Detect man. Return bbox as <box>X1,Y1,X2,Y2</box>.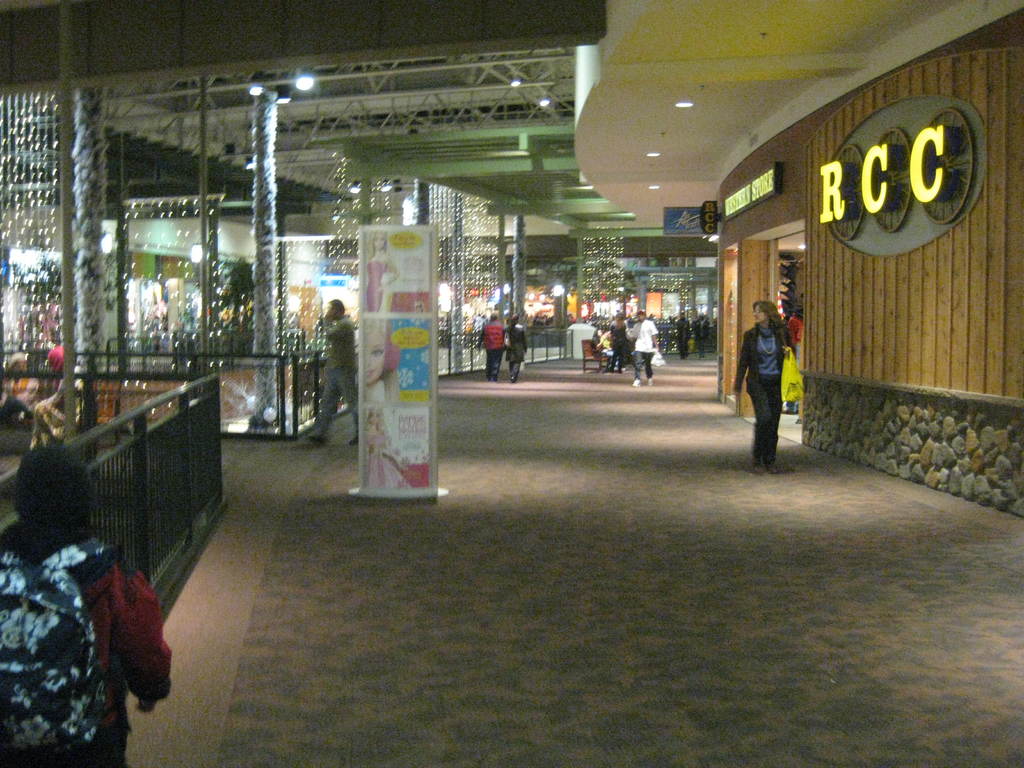
<box>697,310,710,362</box>.
